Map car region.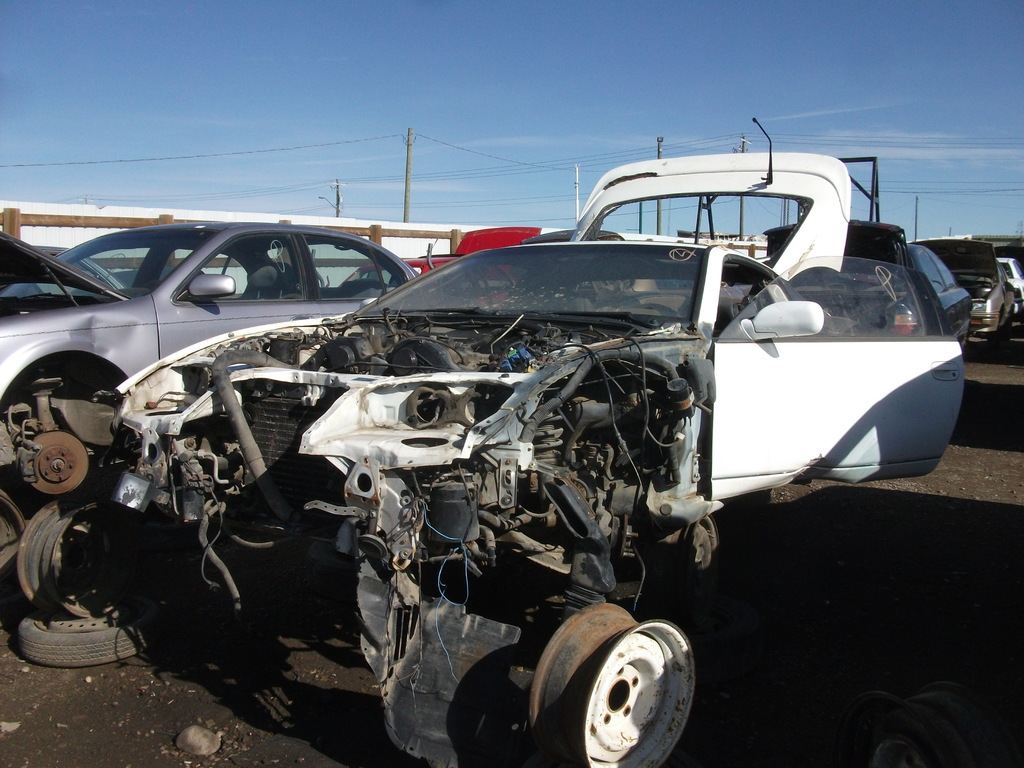
Mapped to {"x1": 0, "y1": 216, "x2": 421, "y2": 441}.
